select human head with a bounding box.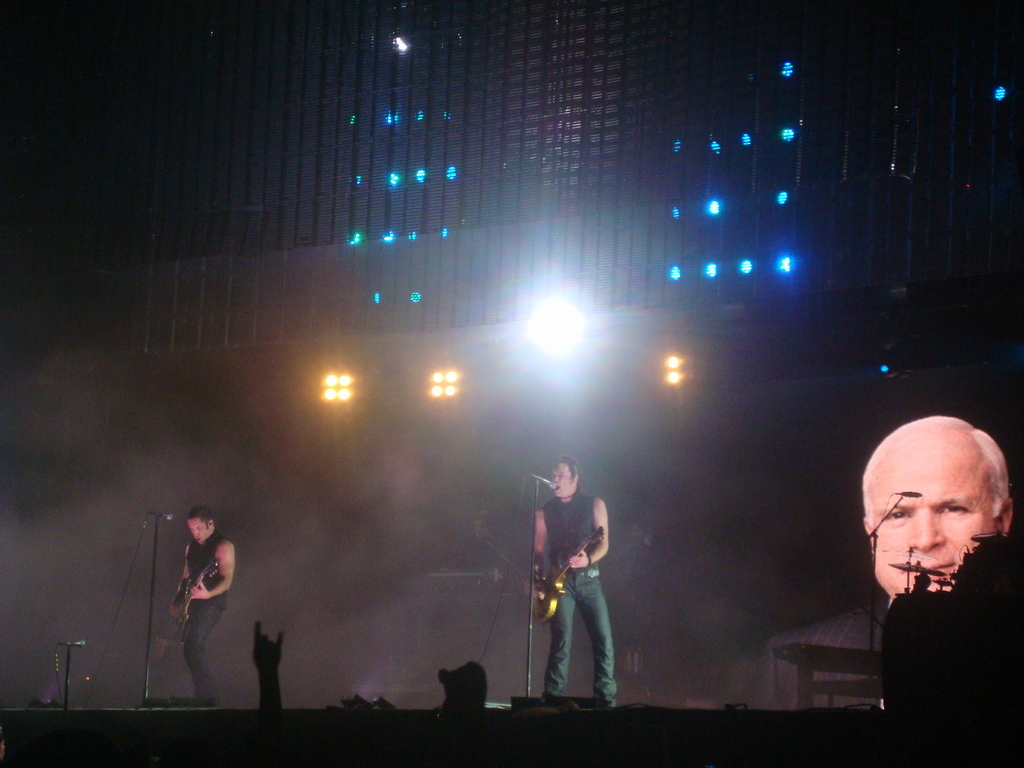
rect(550, 455, 581, 500).
